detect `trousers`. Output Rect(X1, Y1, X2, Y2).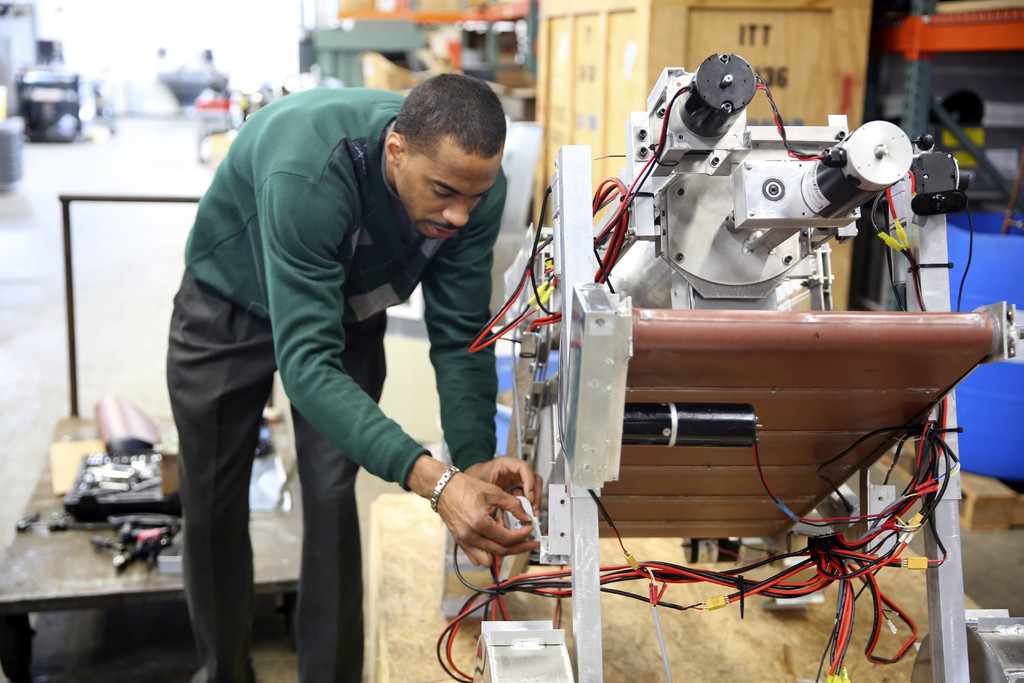
Rect(160, 266, 387, 659).
